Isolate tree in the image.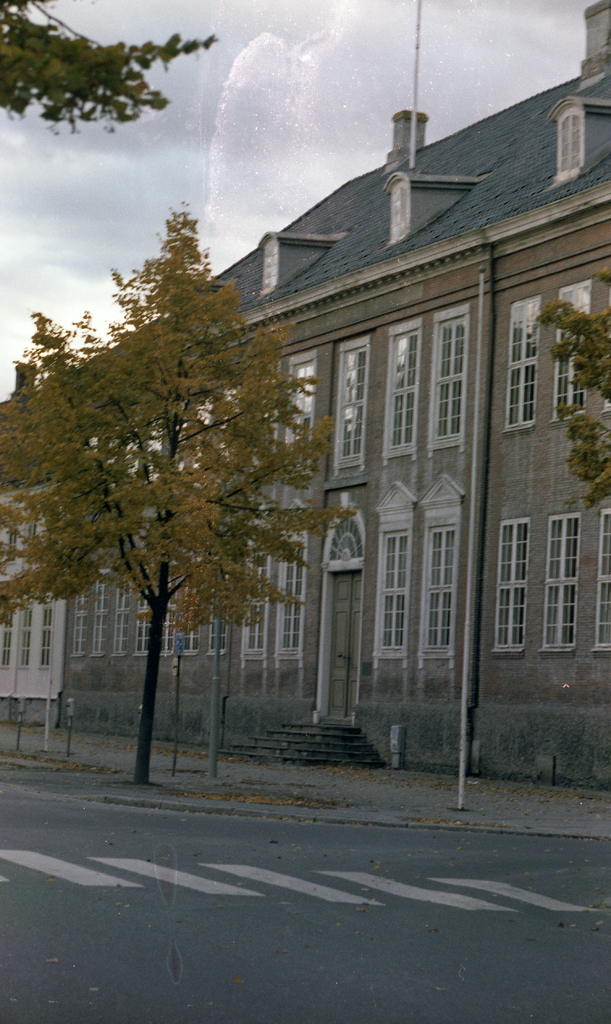
Isolated region: <bbox>0, 188, 366, 791</bbox>.
